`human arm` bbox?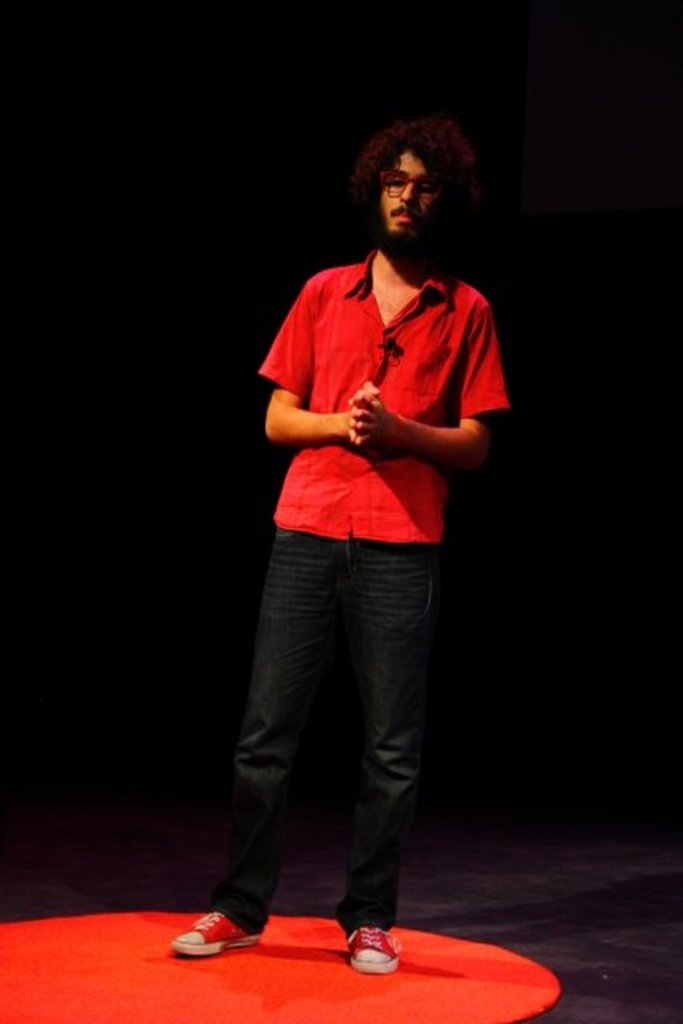
box(352, 299, 512, 475)
